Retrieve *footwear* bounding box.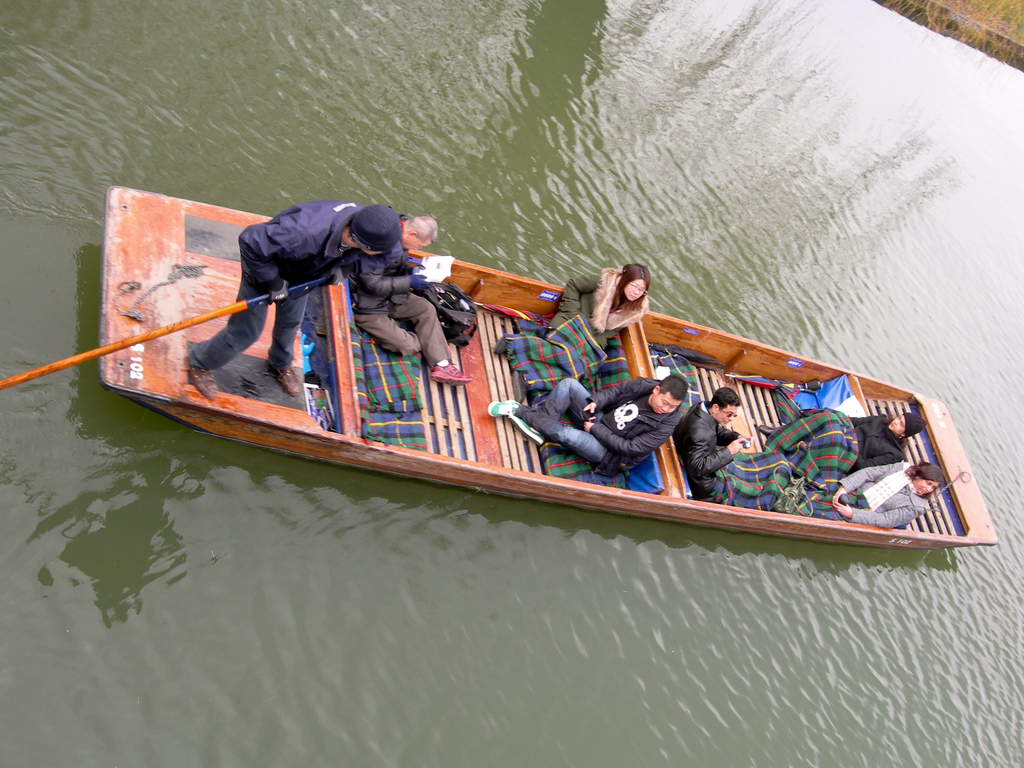
Bounding box: <box>758,424,774,436</box>.
